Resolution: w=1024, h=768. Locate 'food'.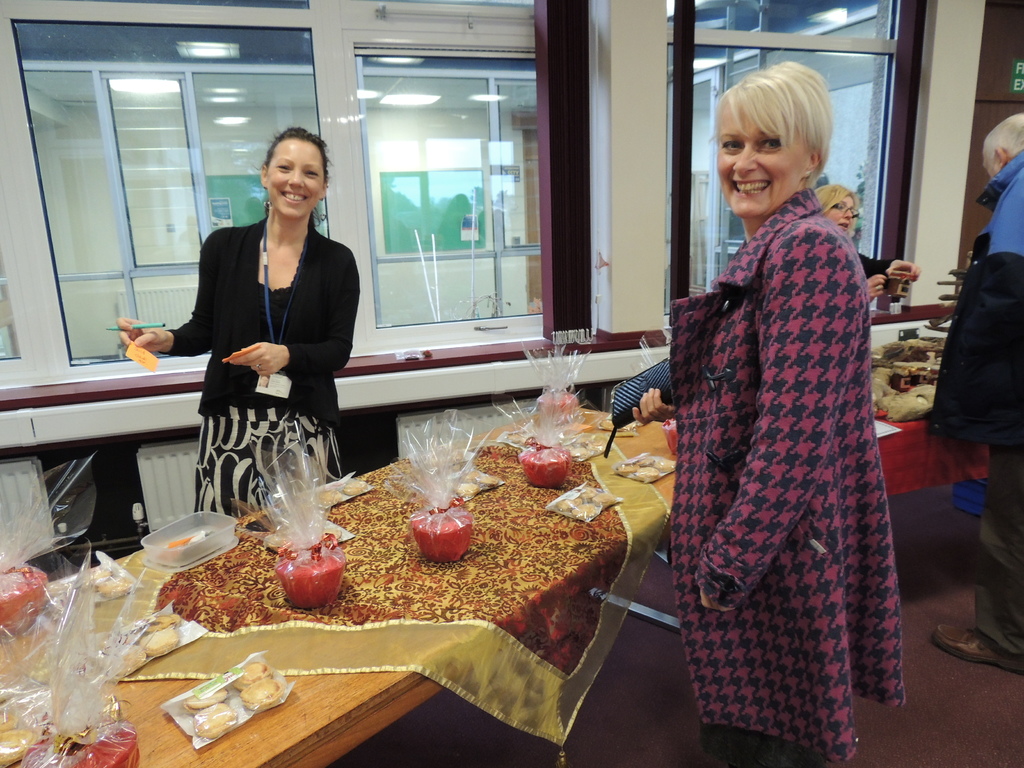
(left=590, top=488, right=614, bottom=508).
